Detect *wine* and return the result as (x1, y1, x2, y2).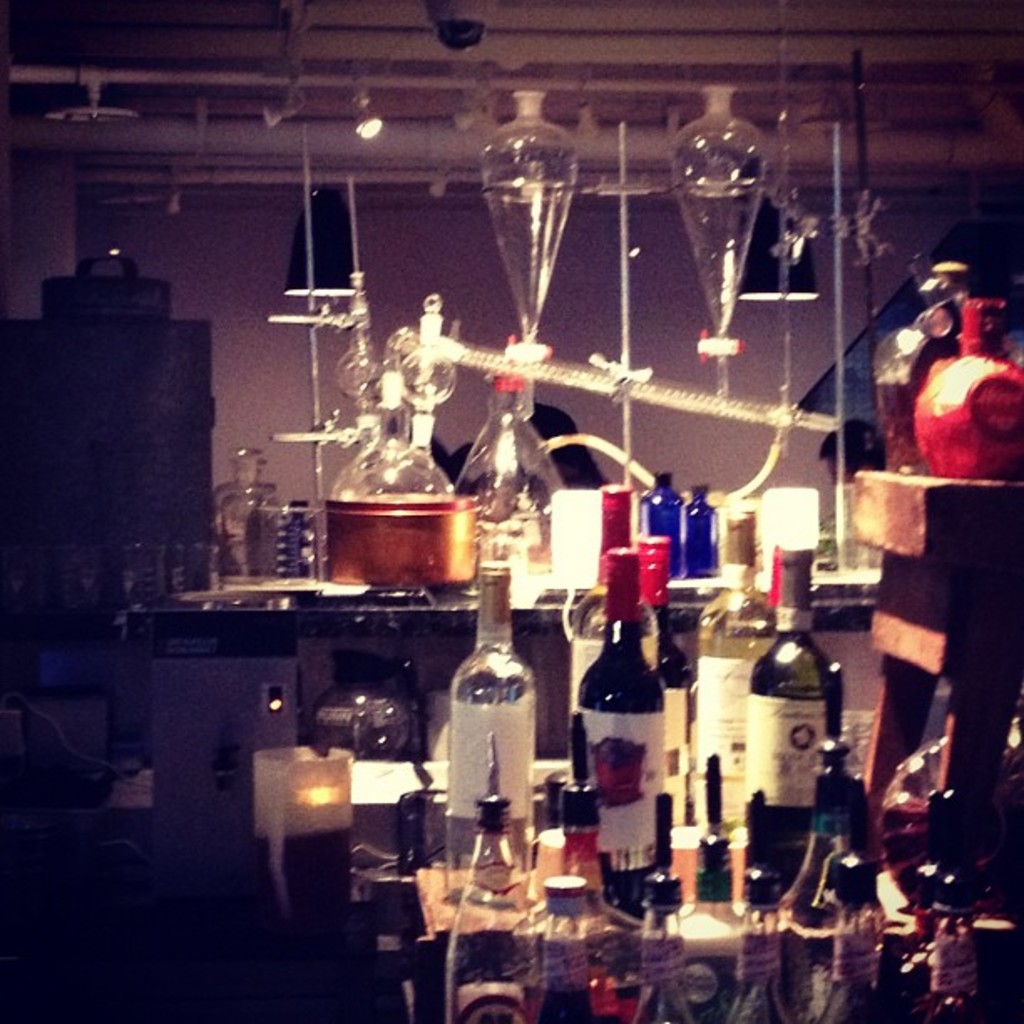
(756, 547, 780, 639).
